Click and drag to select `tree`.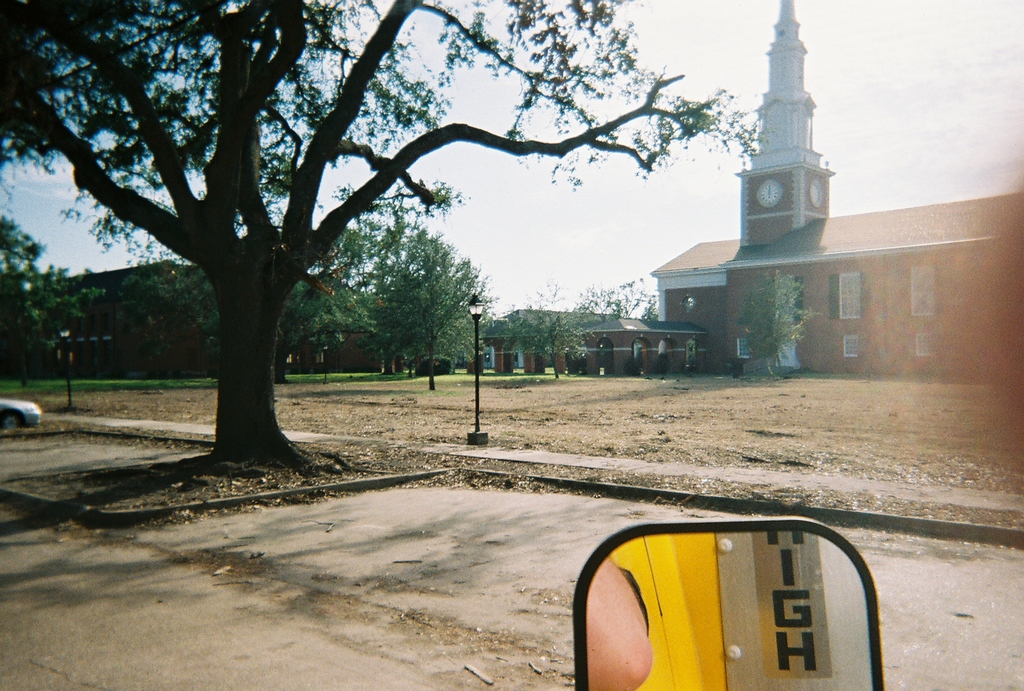
Selection: <region>735, 264, 817, 377</region>.
